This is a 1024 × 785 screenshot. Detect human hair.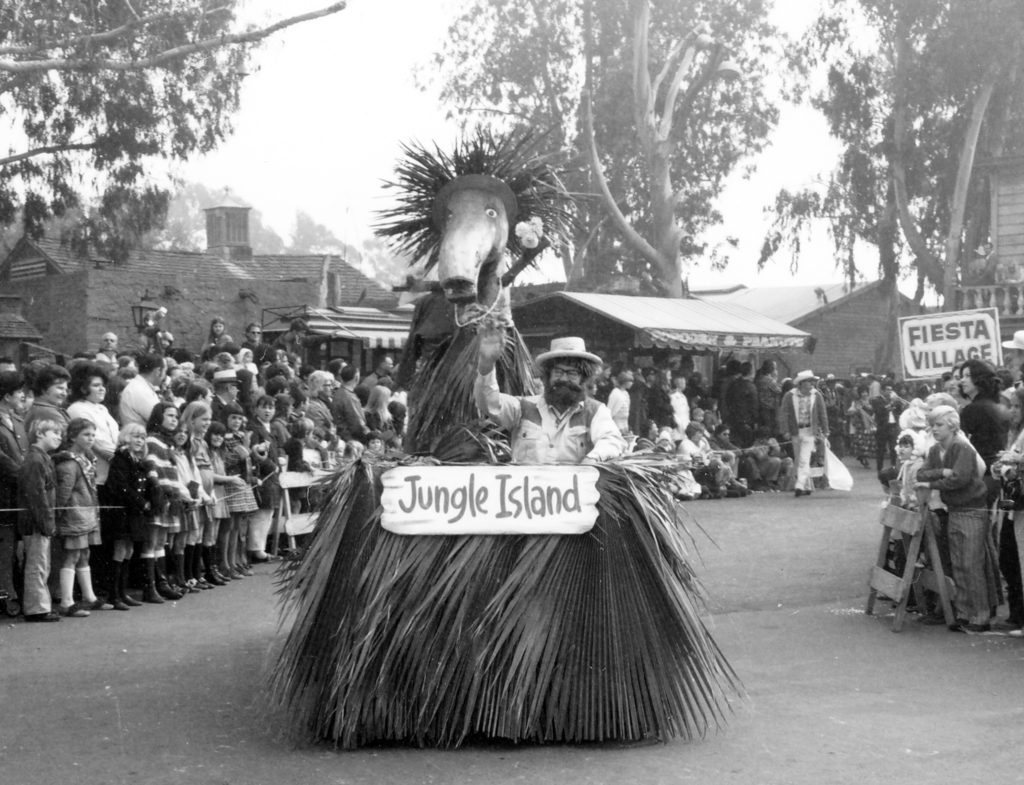
BBox(995, 366, 1014, 389).
